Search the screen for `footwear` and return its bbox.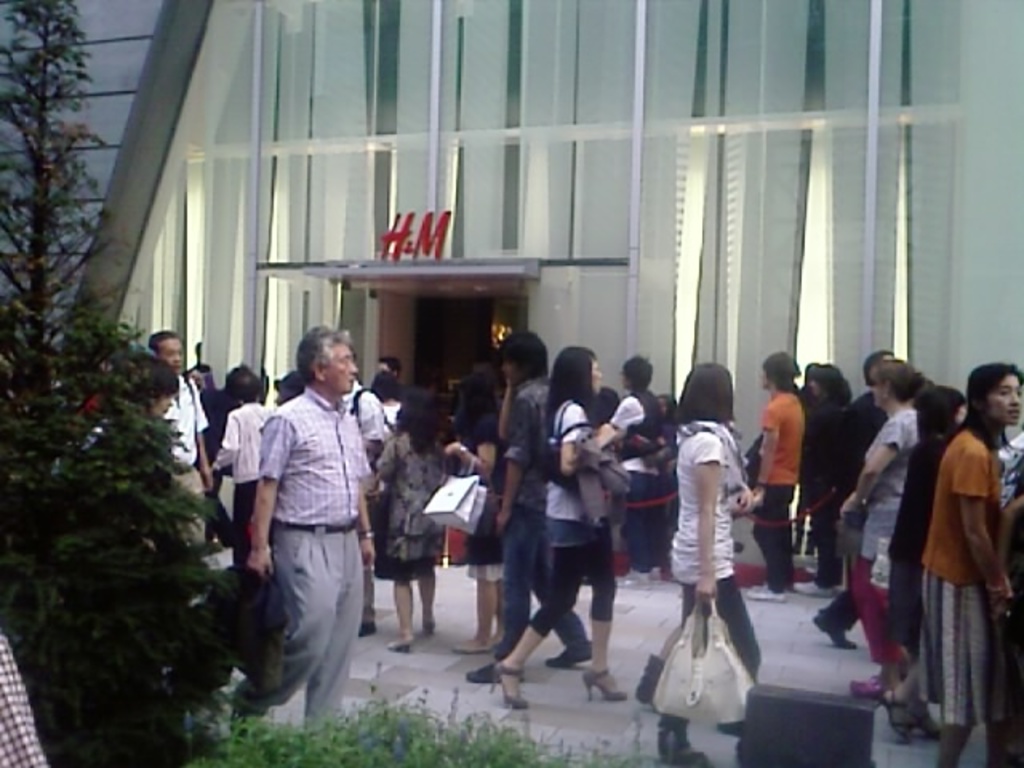
Found: Rect(744, 578, 792, 602).
